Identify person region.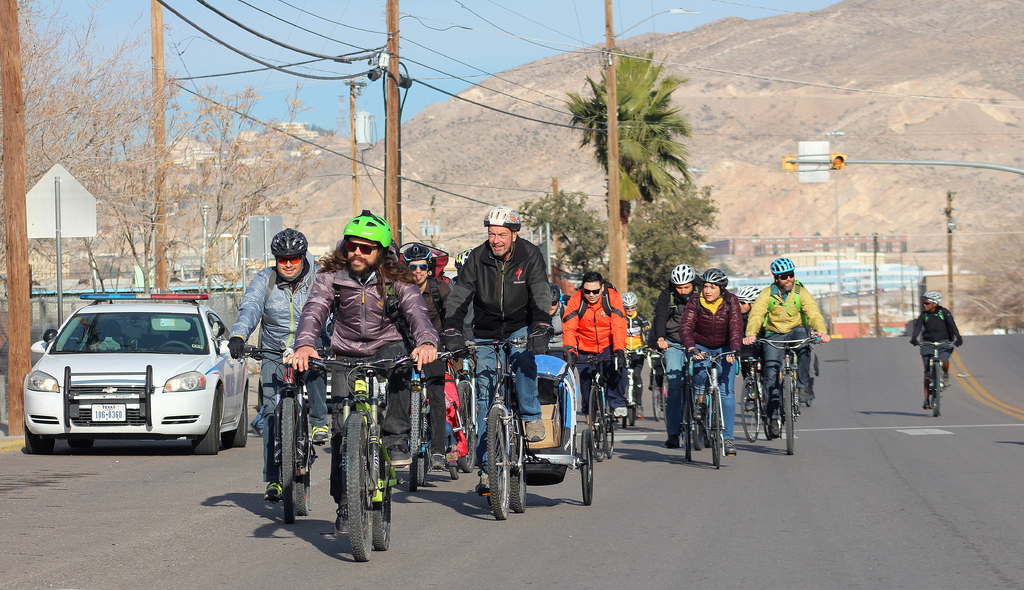
Region: <bbox>284, 210, 441, 536</bbox>.
